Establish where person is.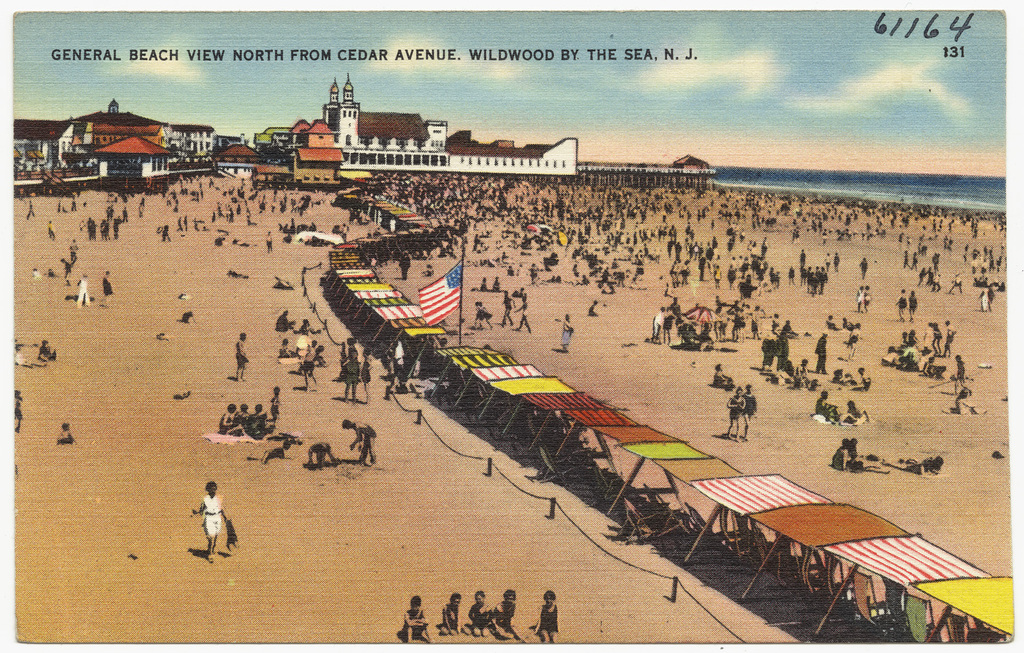
Established at 233,334,248,380.
